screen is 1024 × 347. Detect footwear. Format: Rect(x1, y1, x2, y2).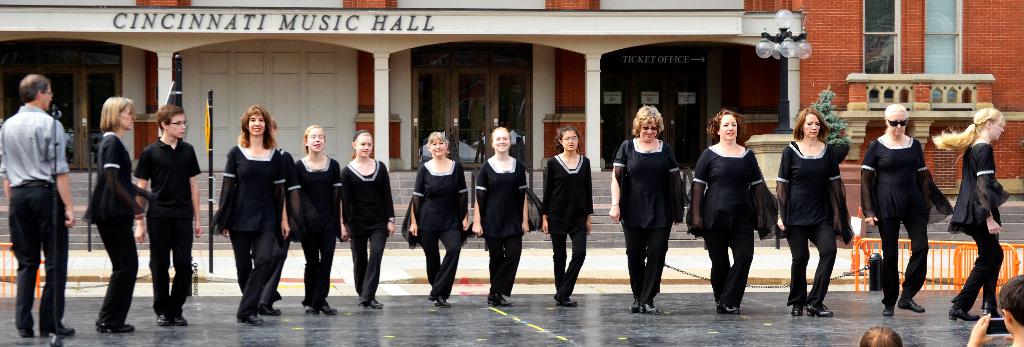
Rect(264, 298, 276, 316).
